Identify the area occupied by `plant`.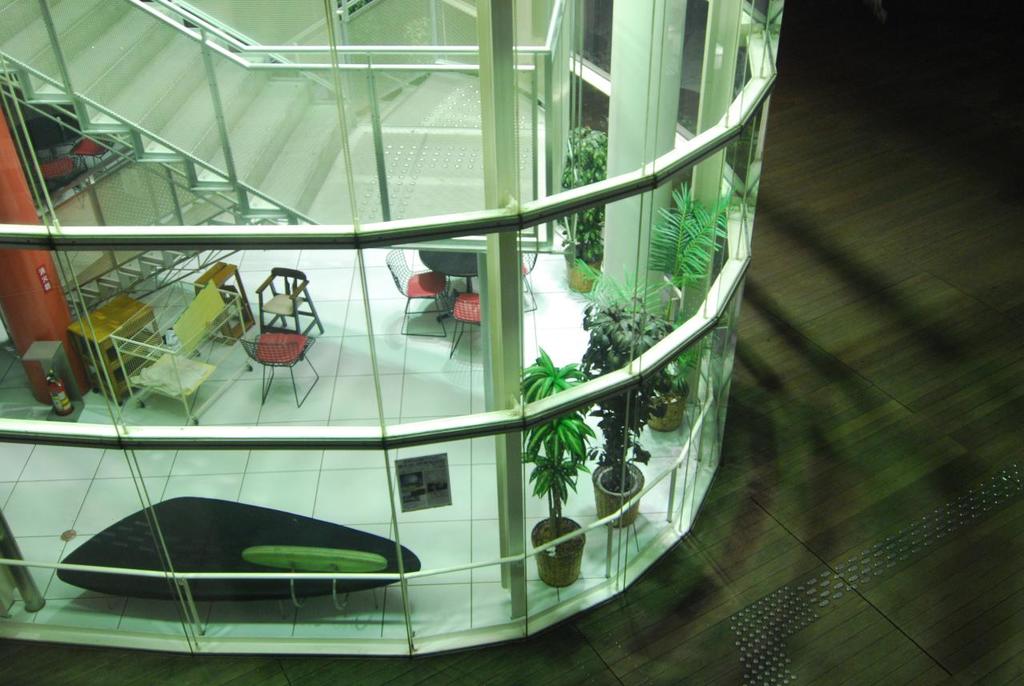
Area: [578,285,671,471].
